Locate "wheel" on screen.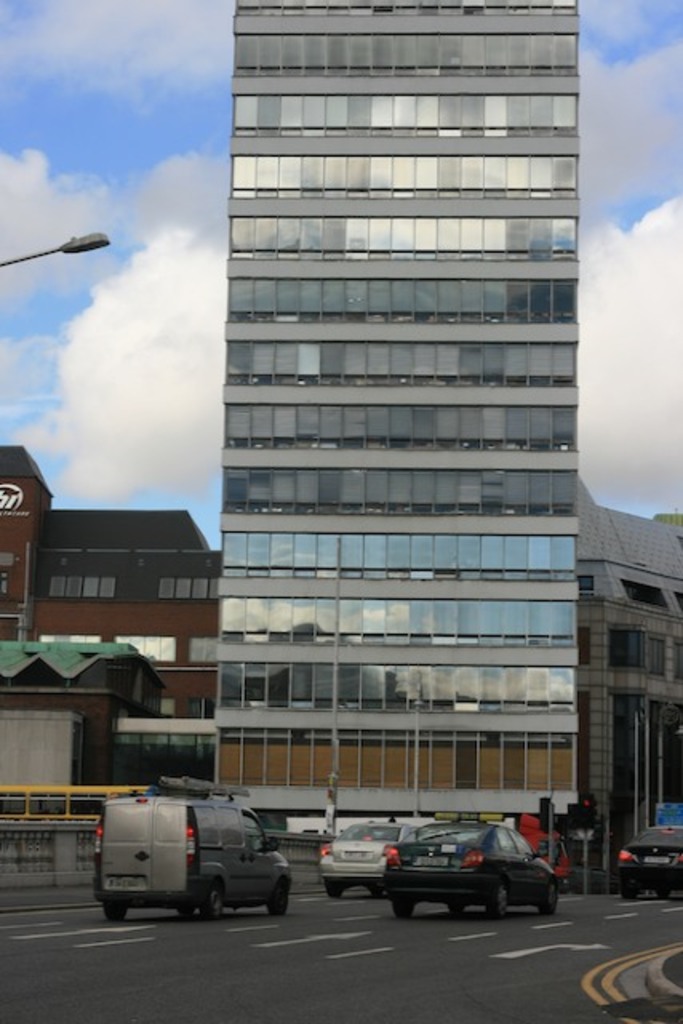
On screen at select_region(541, 882, 555, 915).
